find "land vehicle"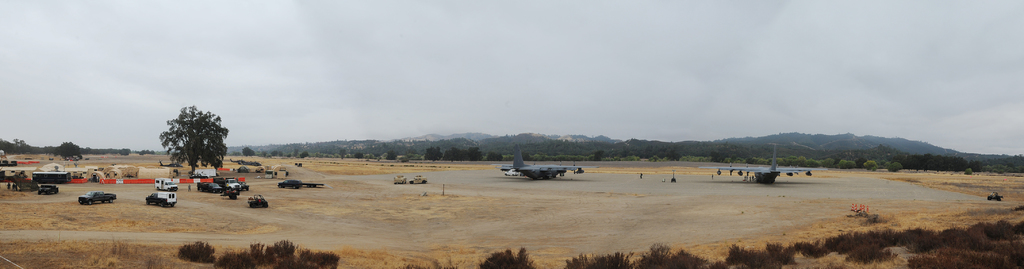
crop(502, 167, 524, 178)
